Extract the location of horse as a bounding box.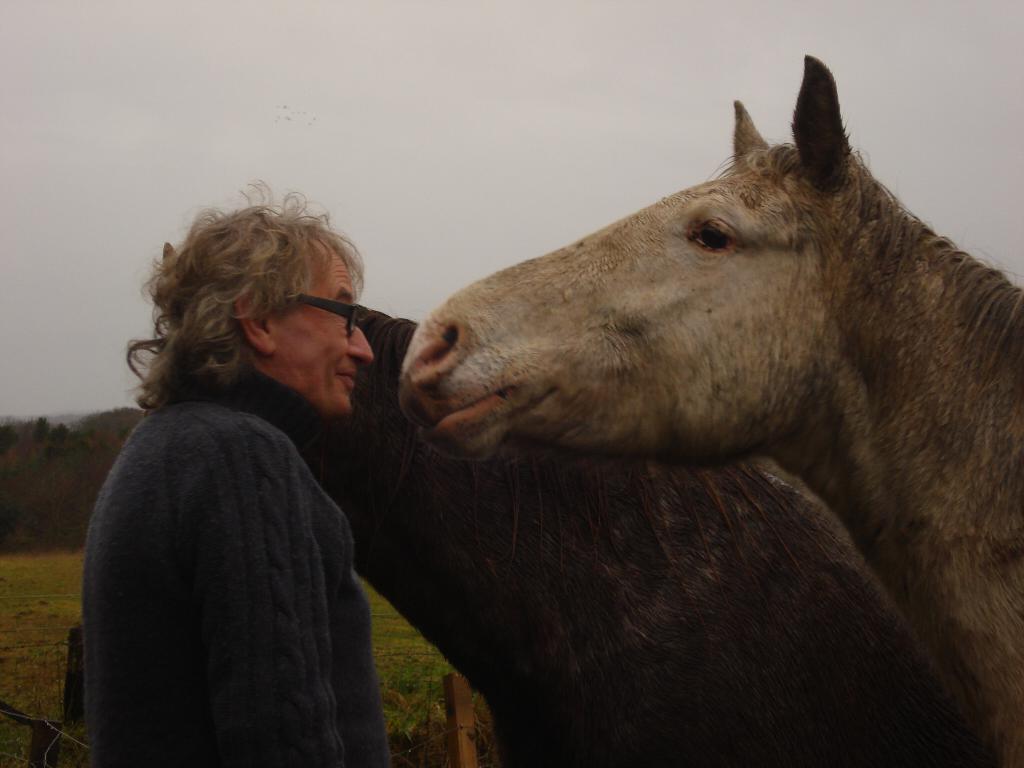
<bbox>157, 241, 990, 767</bbox>.
